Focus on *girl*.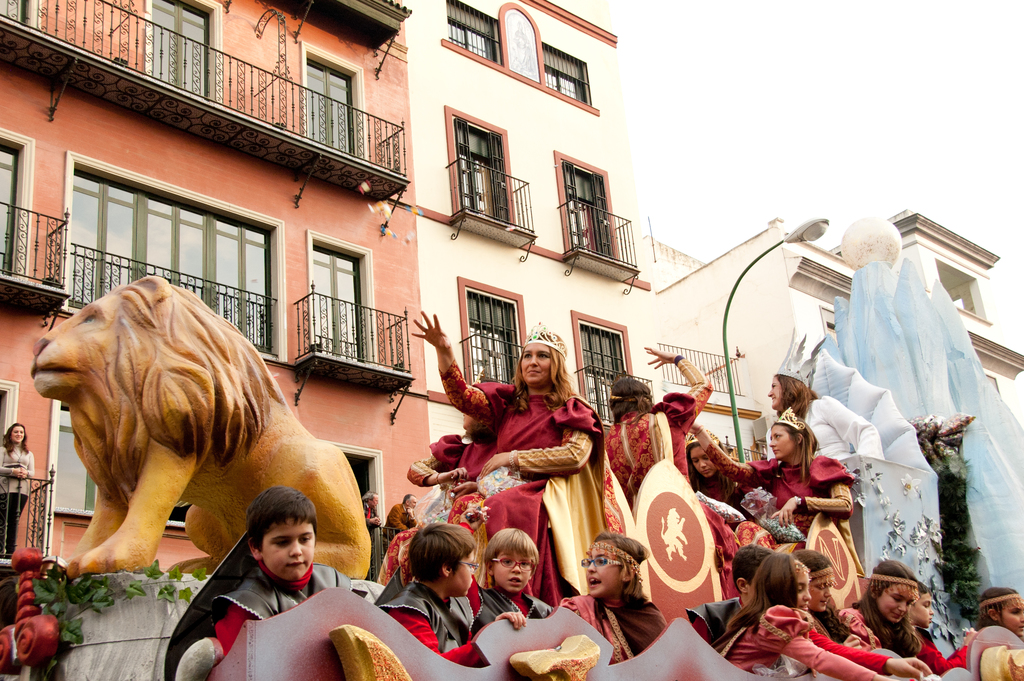
Focused at {"x1": 760, "y1": 322, "x2": 886, "y2": 468}.
